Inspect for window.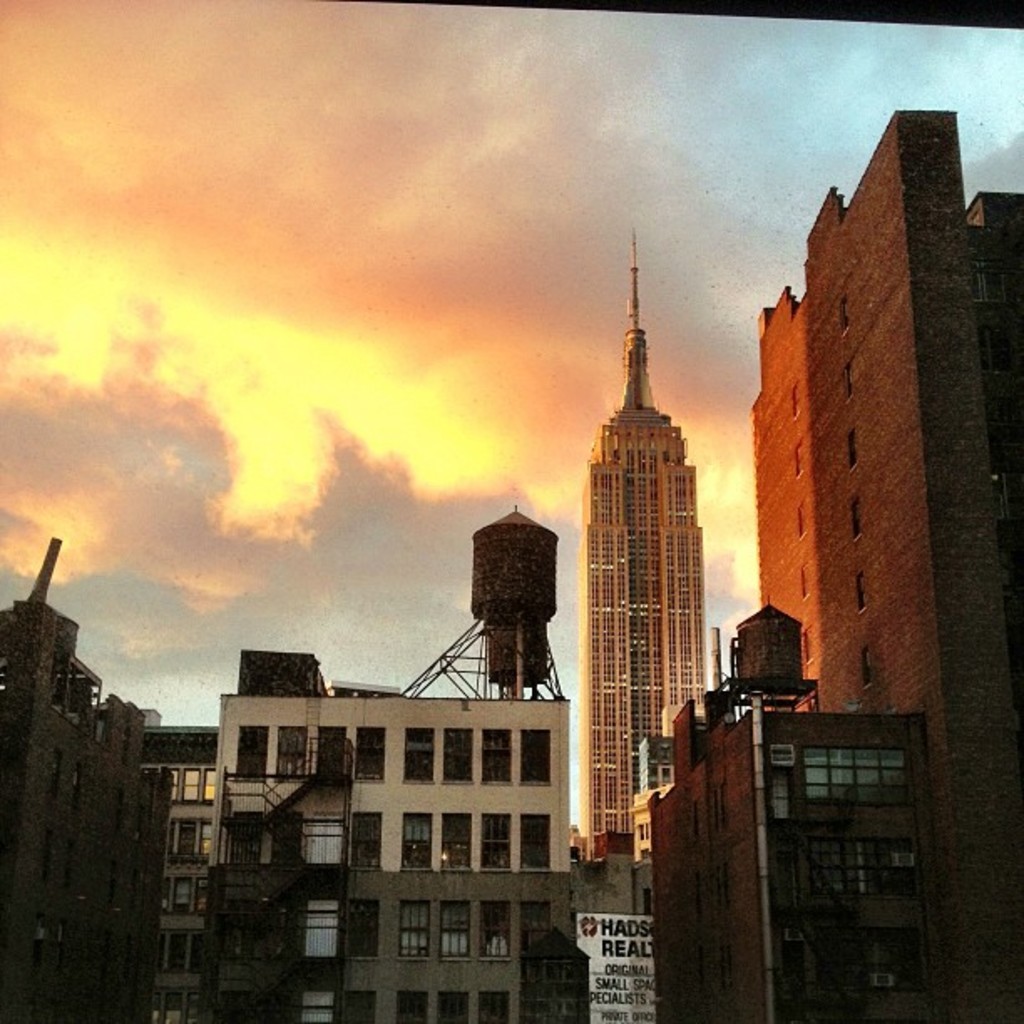
Inspection: (65, 763, 84, 803).
